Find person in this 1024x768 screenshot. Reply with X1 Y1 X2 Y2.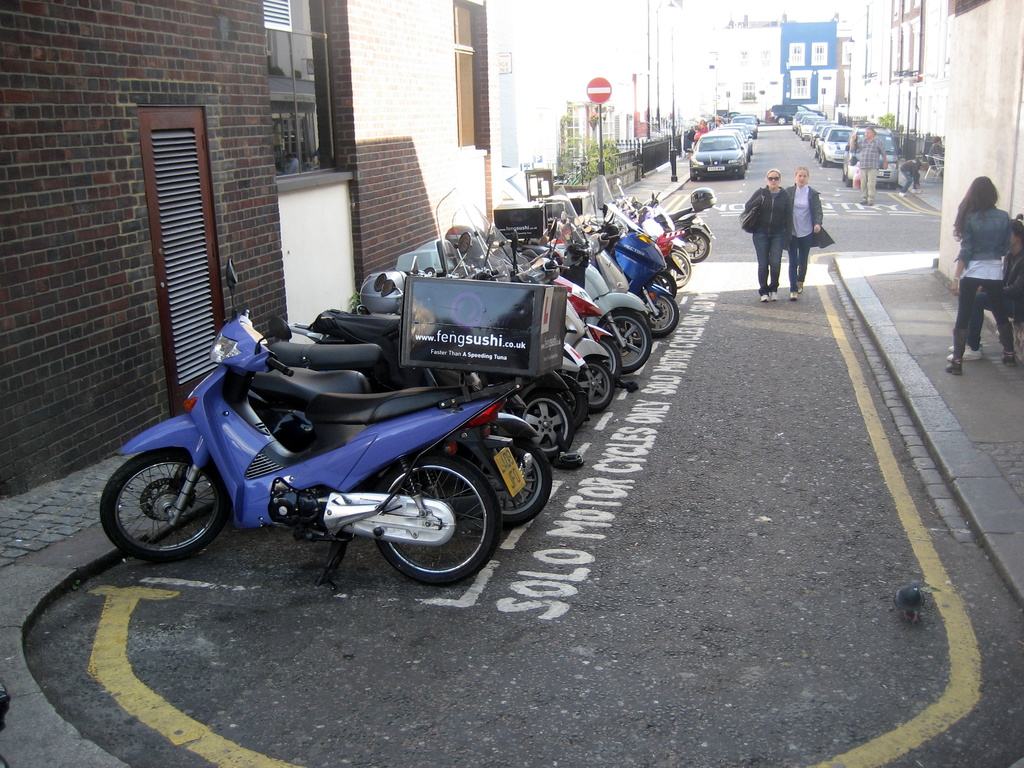
902 158 927 192.
